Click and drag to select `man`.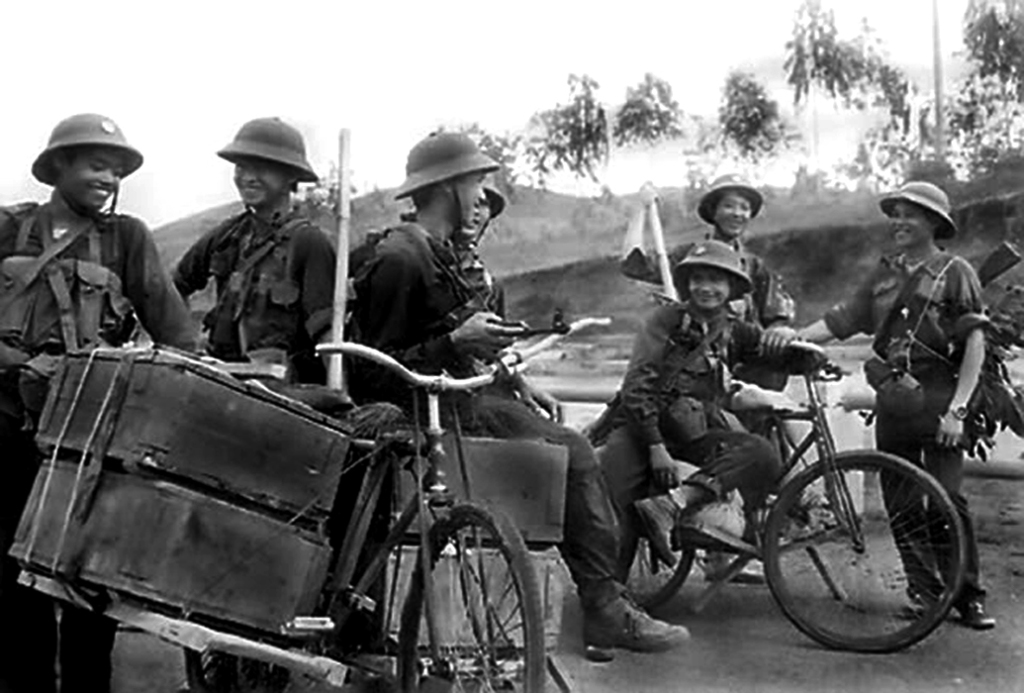
Selection: [left=345, top=128, right=687, bottom=658].
